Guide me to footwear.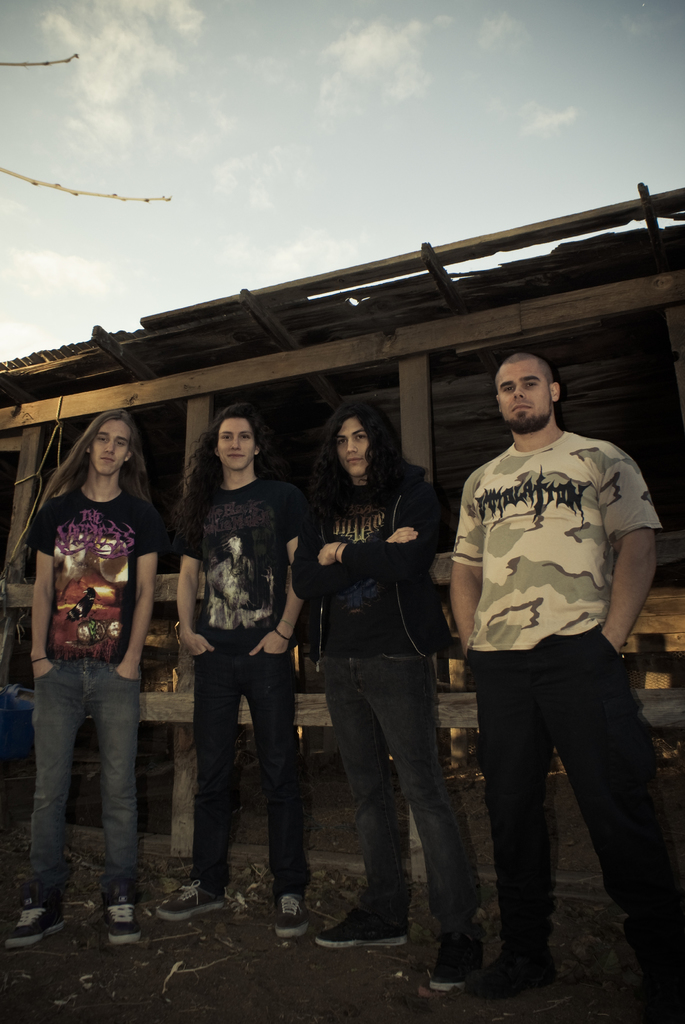
Guidance: bbox=(316, 909, 412, 949).
